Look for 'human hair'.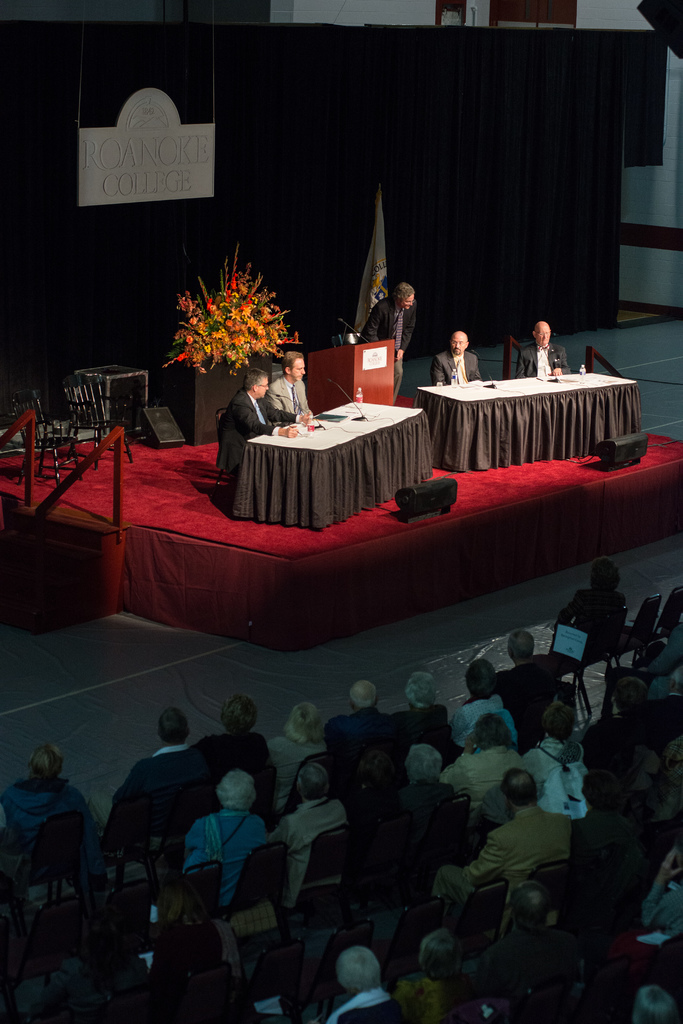
Found: BBox(499, 771, 541, 810).
